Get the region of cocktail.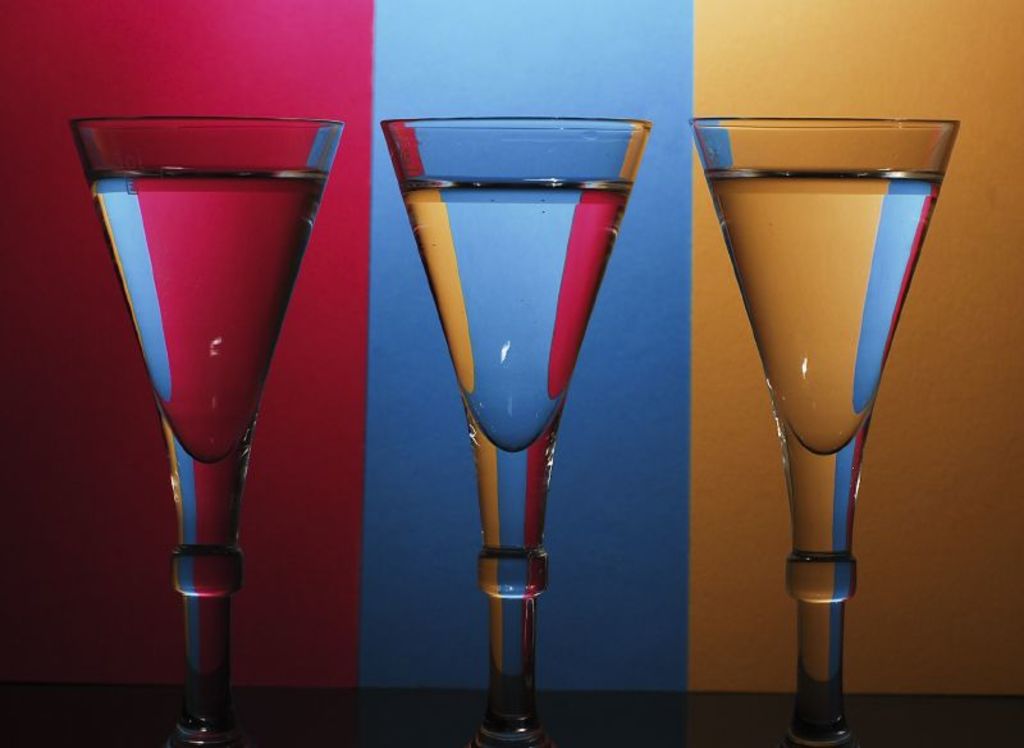
[left=63, top=119, right=347, bottom=744].
